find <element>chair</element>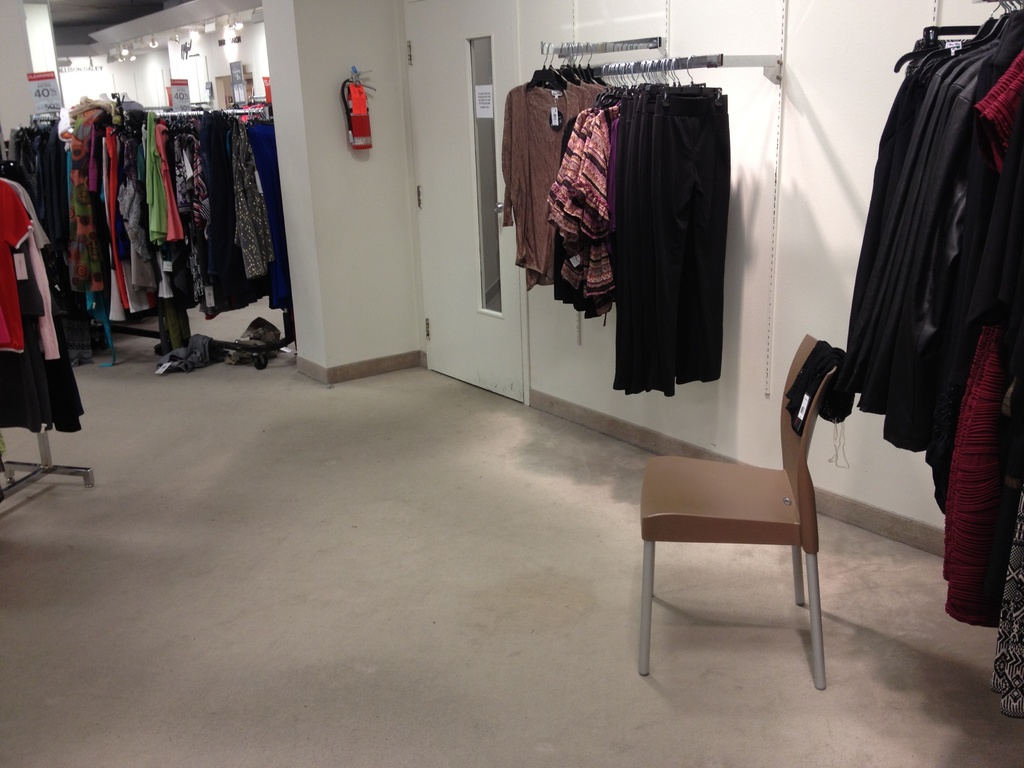
(623, 363, 865, 682)
